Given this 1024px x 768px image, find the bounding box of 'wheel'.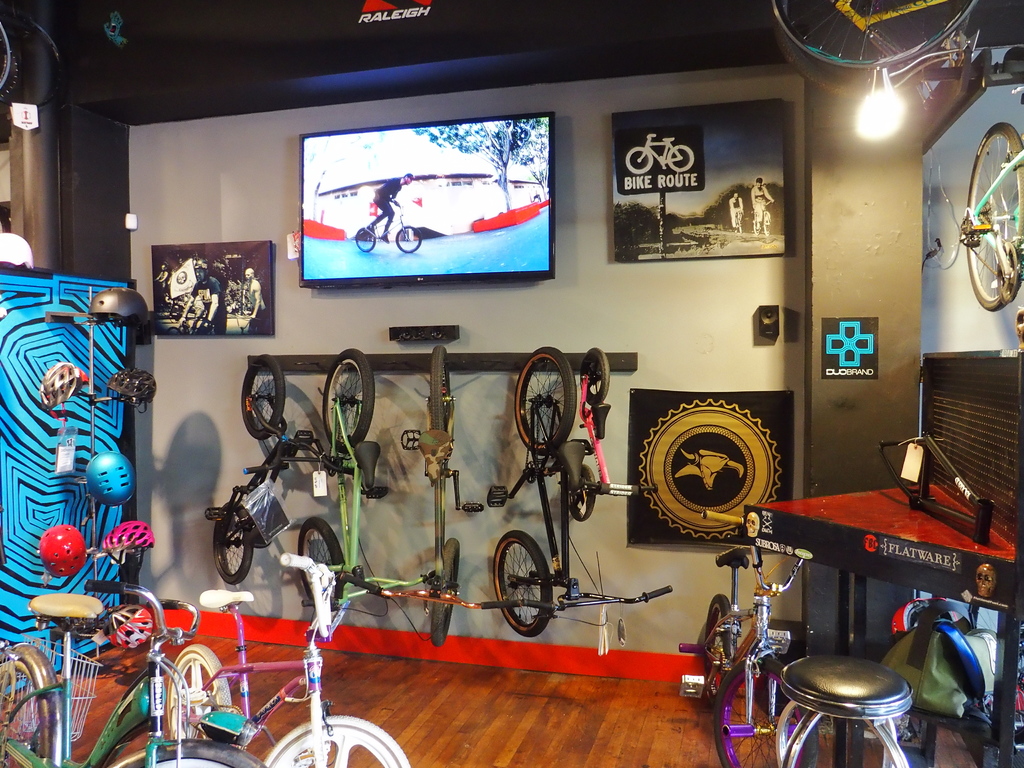
rect(494, 532, 556, 640).
